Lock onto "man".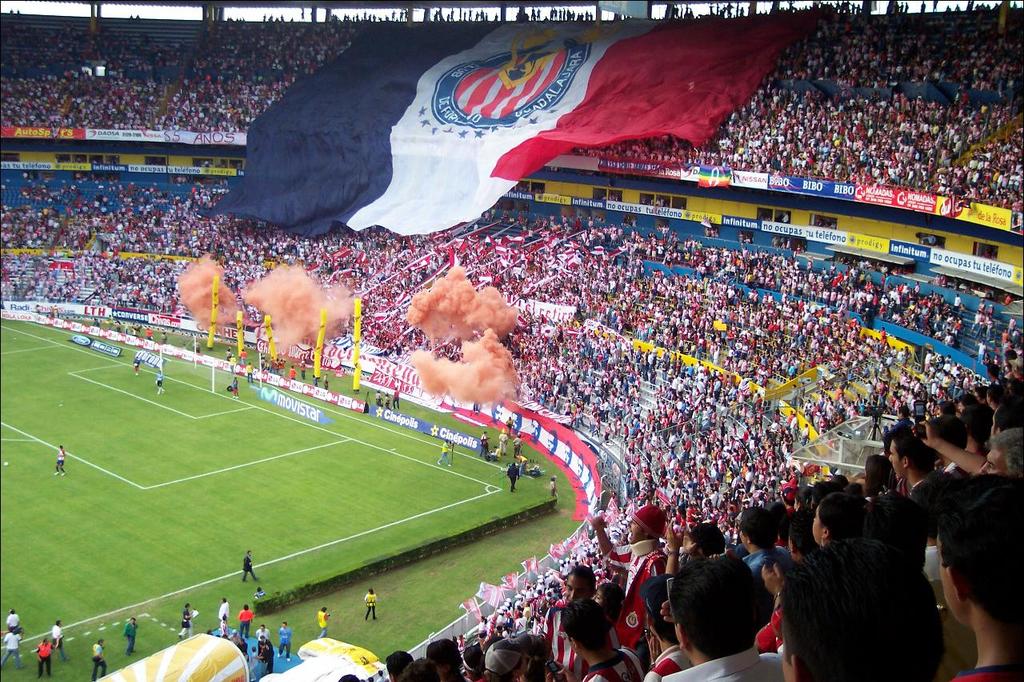
Locked: l=547, t=473, r=560, b=500.
